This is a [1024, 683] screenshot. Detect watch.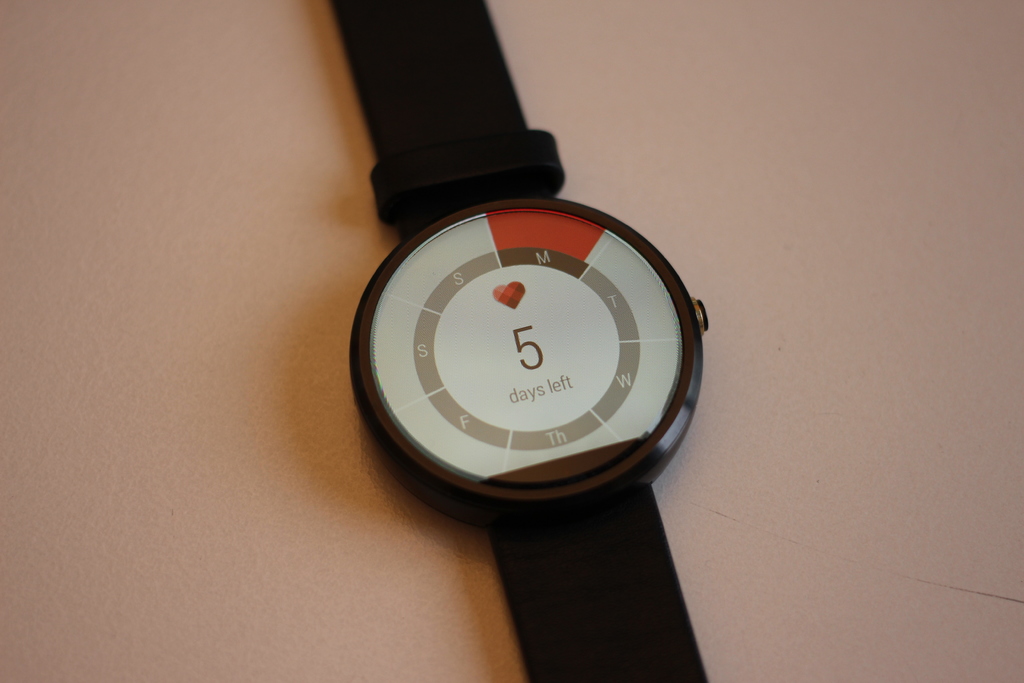
pyautogui.locateOnScreen(324, 0, 704, 682).
